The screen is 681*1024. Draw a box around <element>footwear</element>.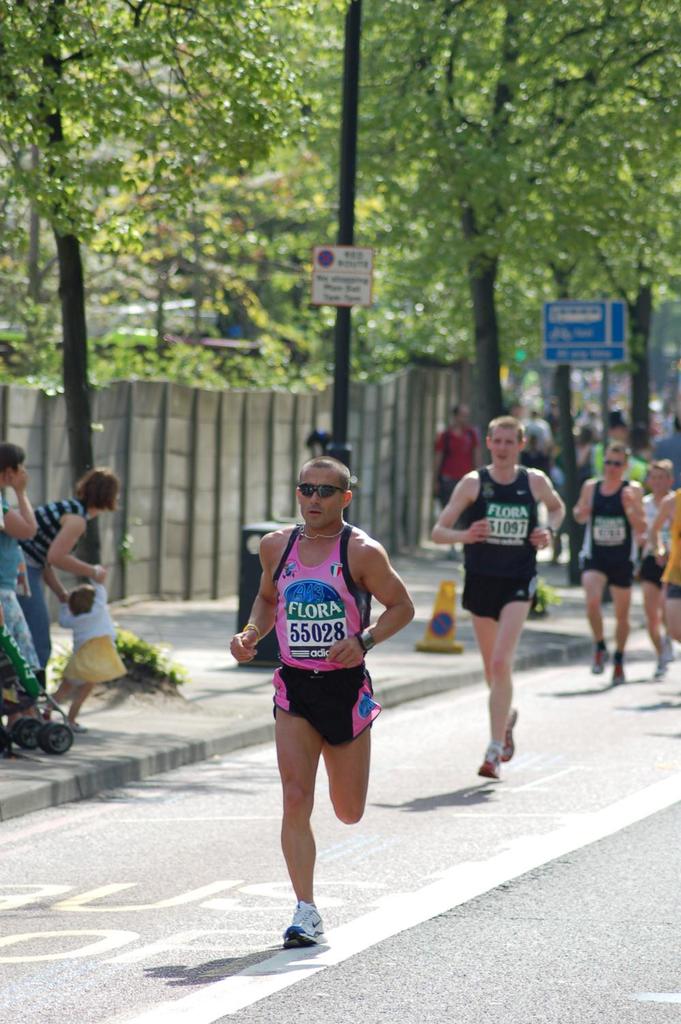
(654, 649, 670, 678).
